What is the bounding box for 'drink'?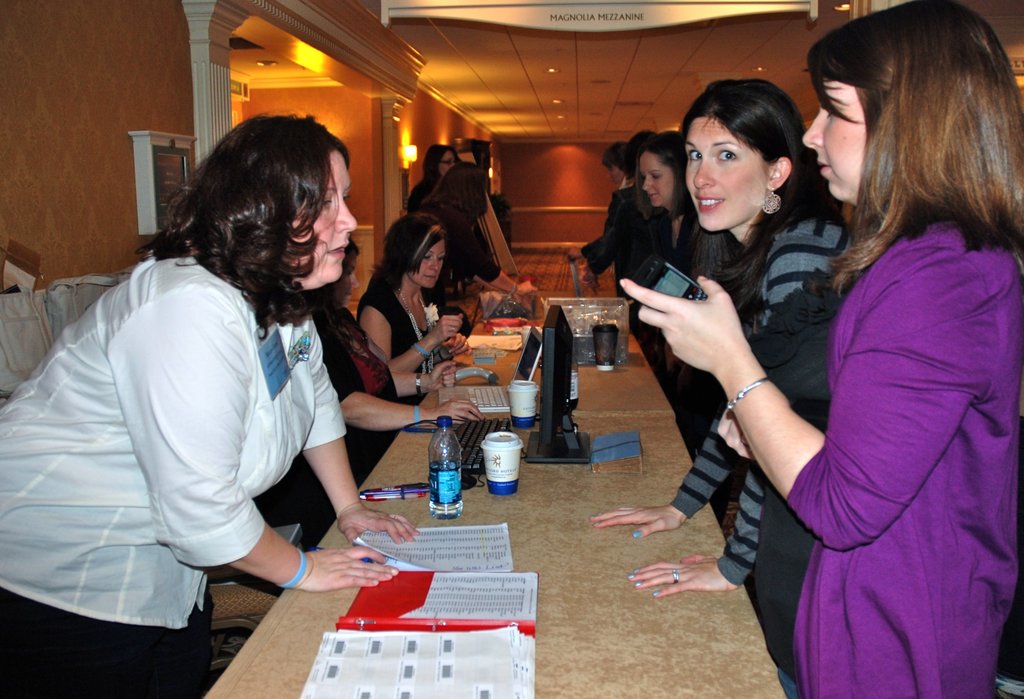
(429,417,463,518).
